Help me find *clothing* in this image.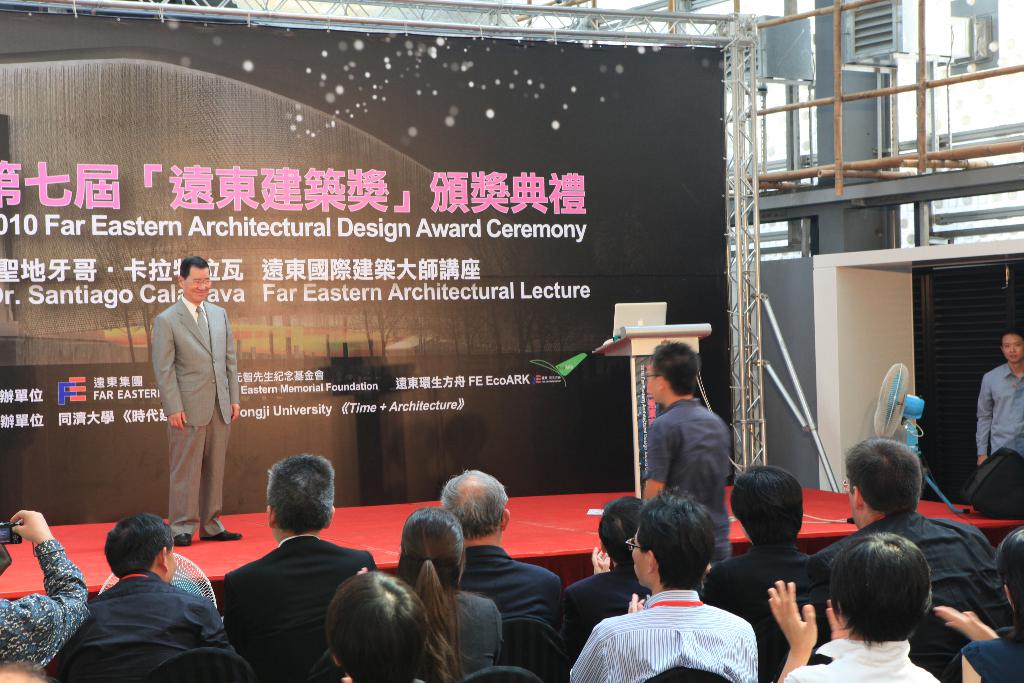
Found it: <region>784, 640, 945, 682</region>.
